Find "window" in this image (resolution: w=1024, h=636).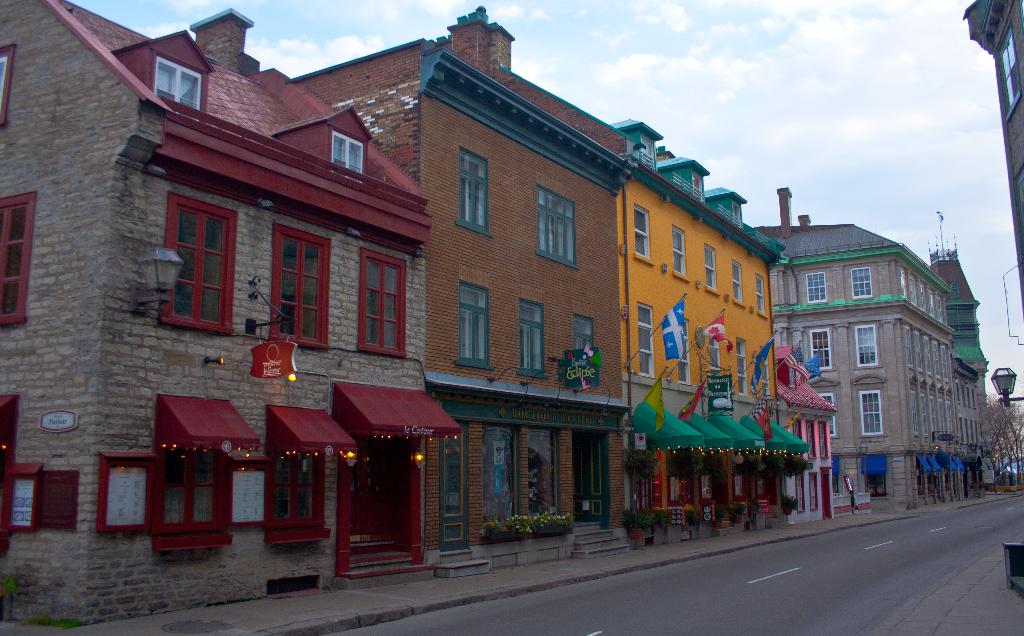
<bbox>635, 302, 655, 378</bbox>.
